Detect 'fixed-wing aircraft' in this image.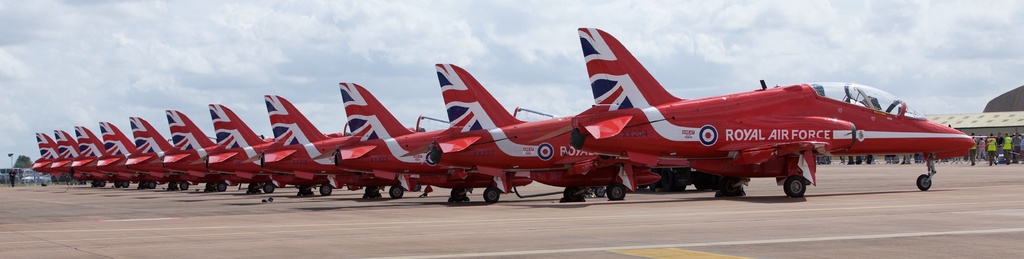
Detection: rect(426, 60, 750, 197).
